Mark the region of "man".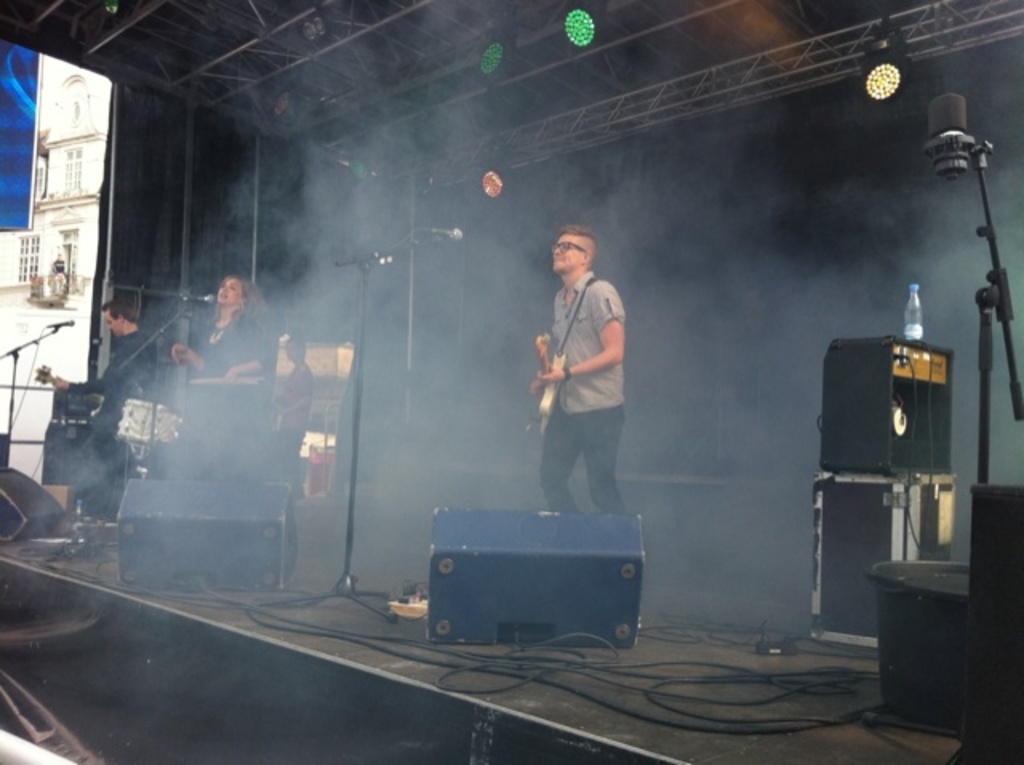
Region: region(274, 334, 317, 495).
